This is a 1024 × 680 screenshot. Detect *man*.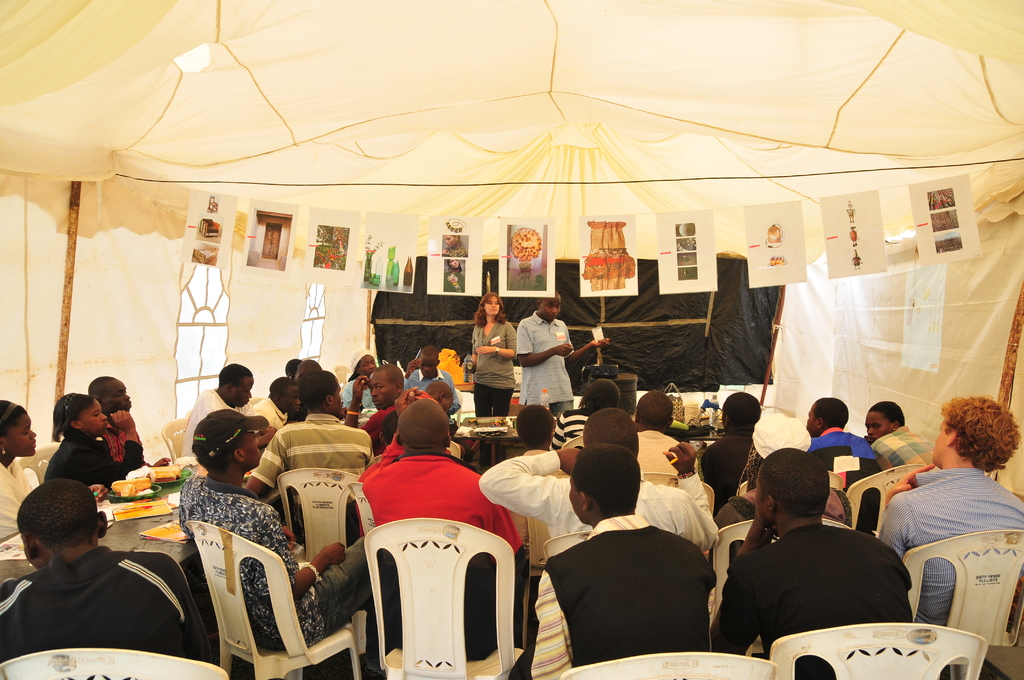
[x1=90, y1=374, x2=172, y2=471].
